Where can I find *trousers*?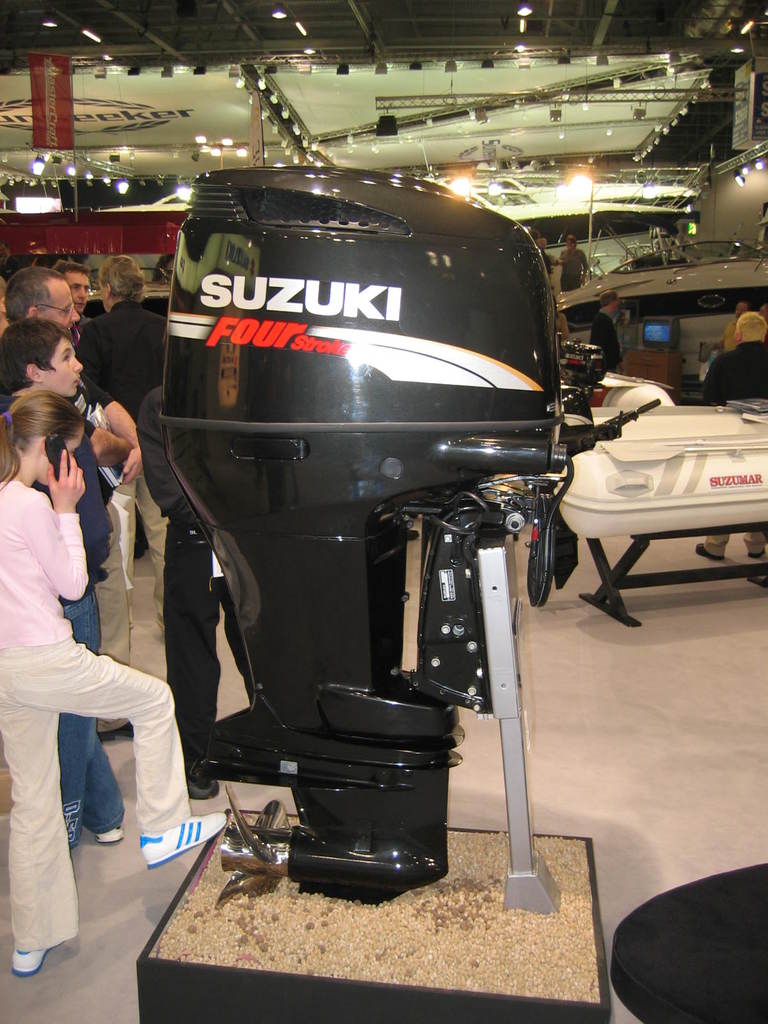
You can find it at [166,536,254,772].
